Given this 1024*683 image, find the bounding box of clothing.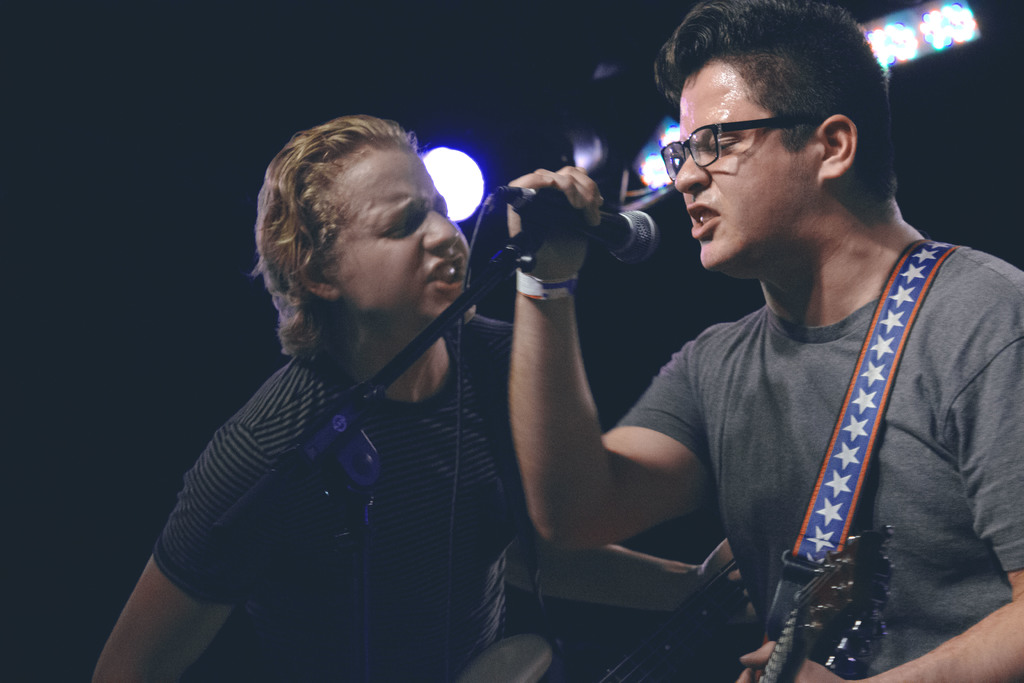
left=155, top=315, right=535, bottom=682.
